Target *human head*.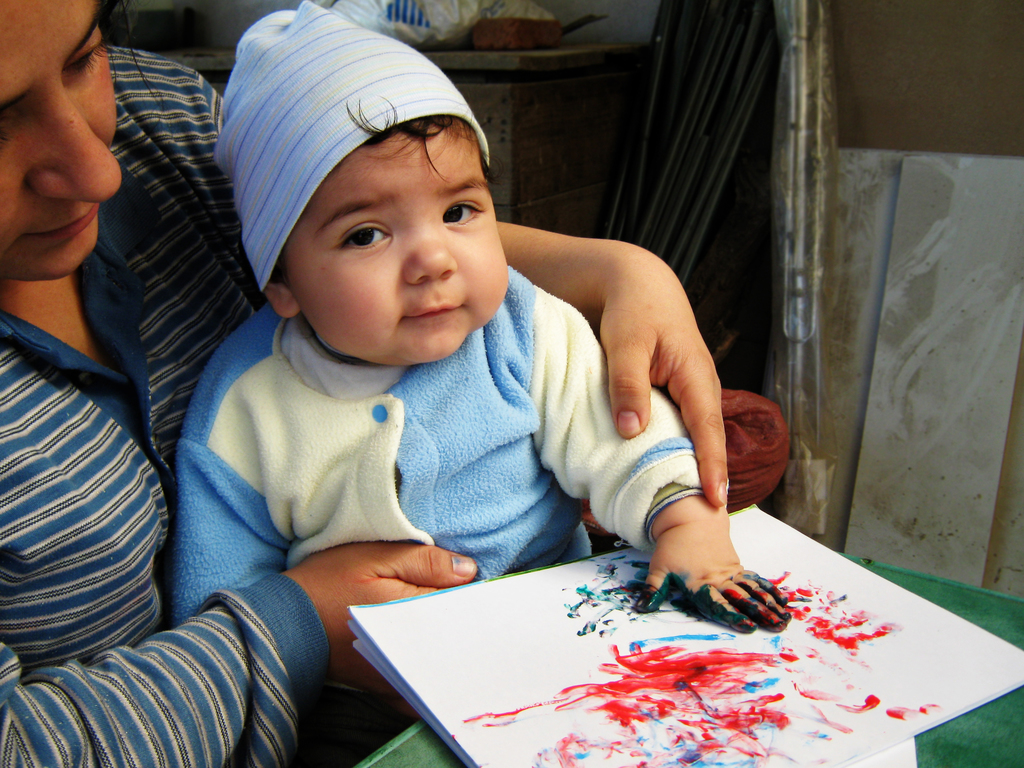
Target region: <region>281, 63, 505, 360</region>.
